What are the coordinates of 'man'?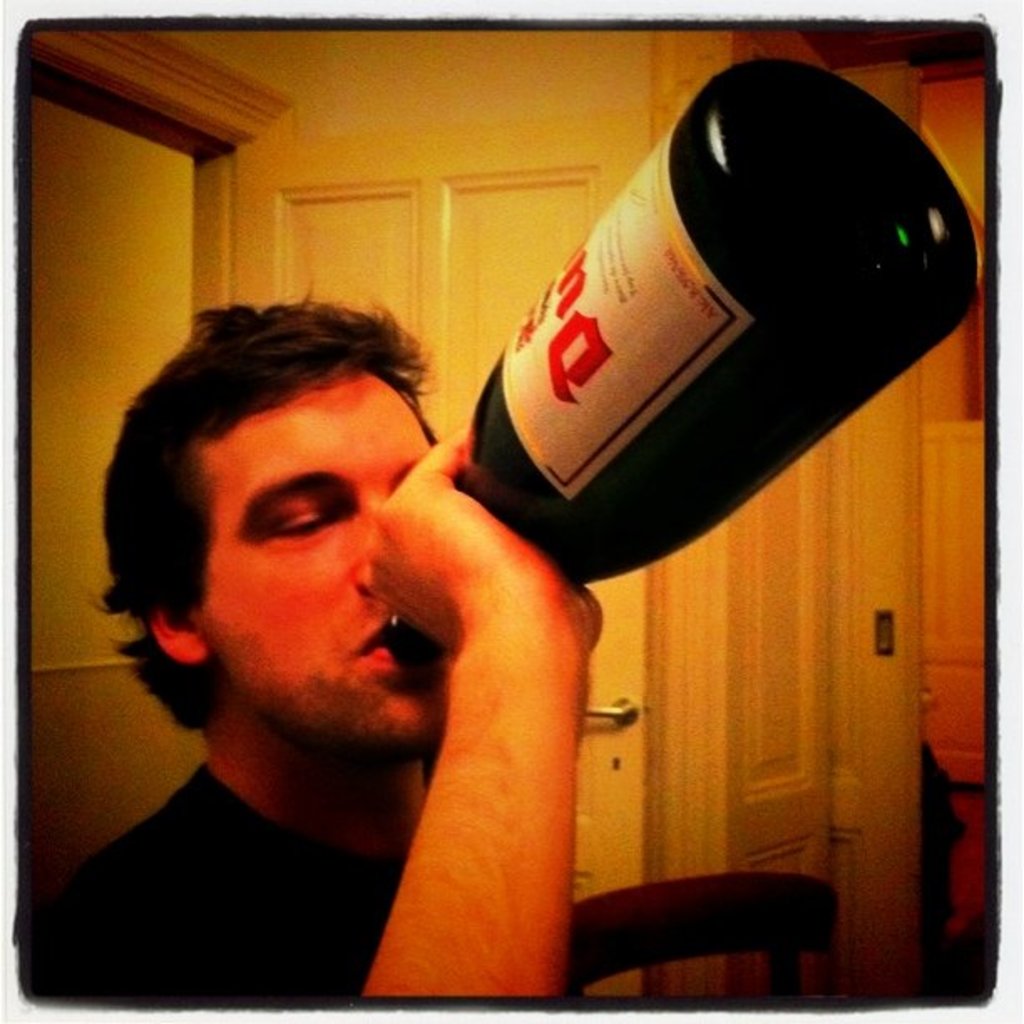
BBox(0, 325, 699, 982).
